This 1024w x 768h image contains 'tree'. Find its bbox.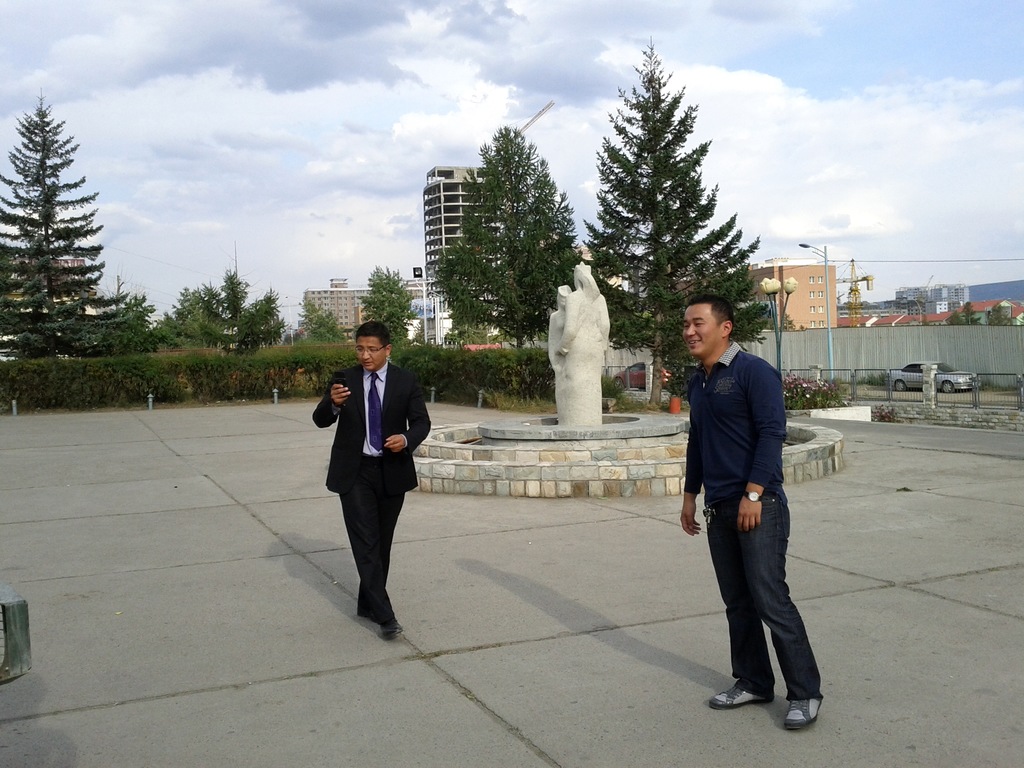
bbox(292, 288, 346, 341).
